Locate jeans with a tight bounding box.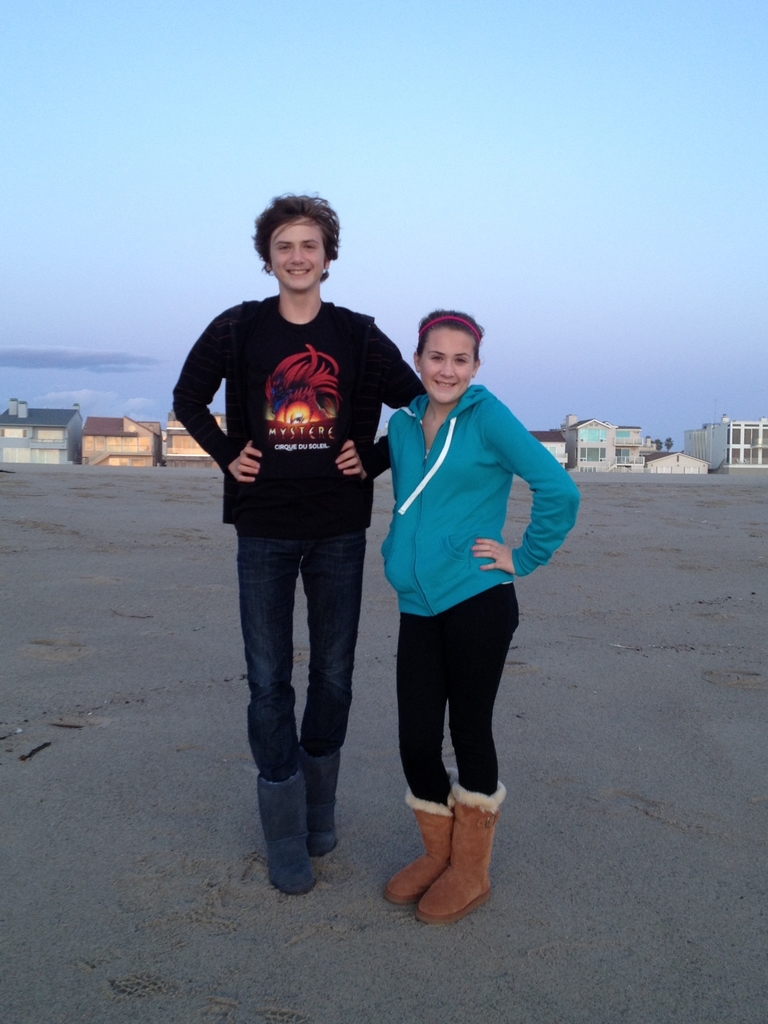
237,525,374,791.
